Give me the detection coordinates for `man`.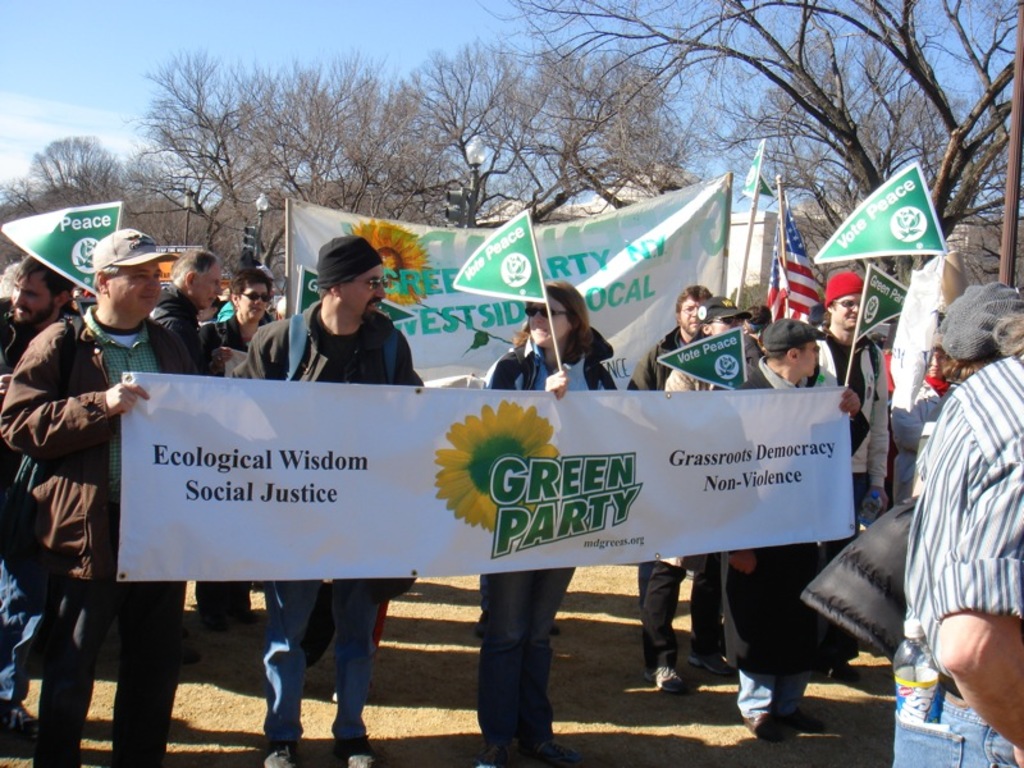
crop(150, 247, 224, 659).
